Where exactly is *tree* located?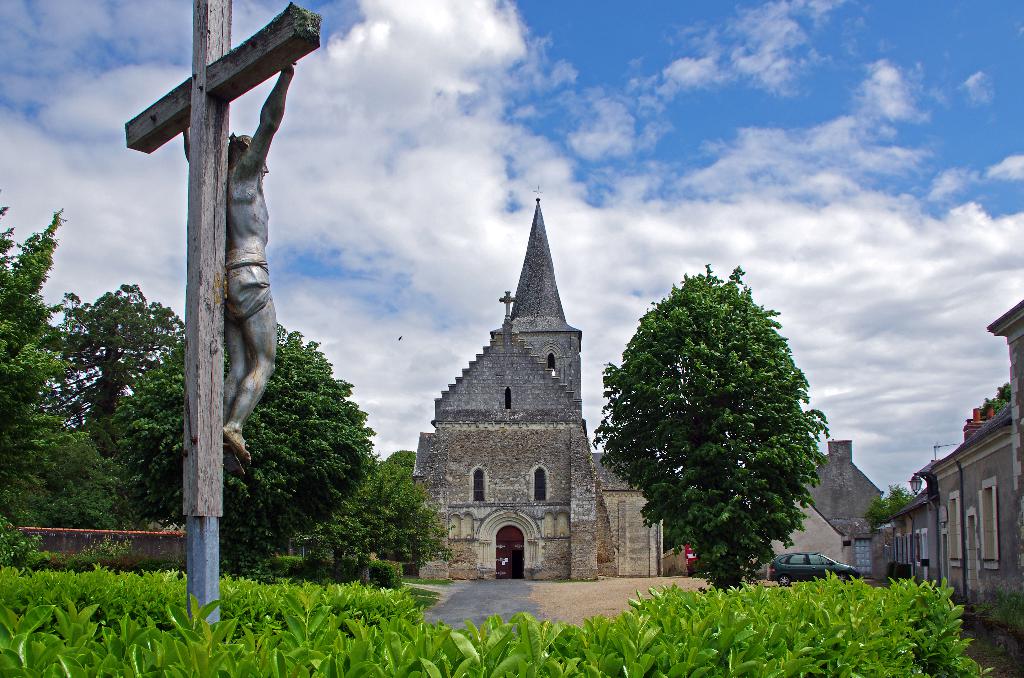
Its bounding box is [left=979, top=380, right=1016, bottom=423].
